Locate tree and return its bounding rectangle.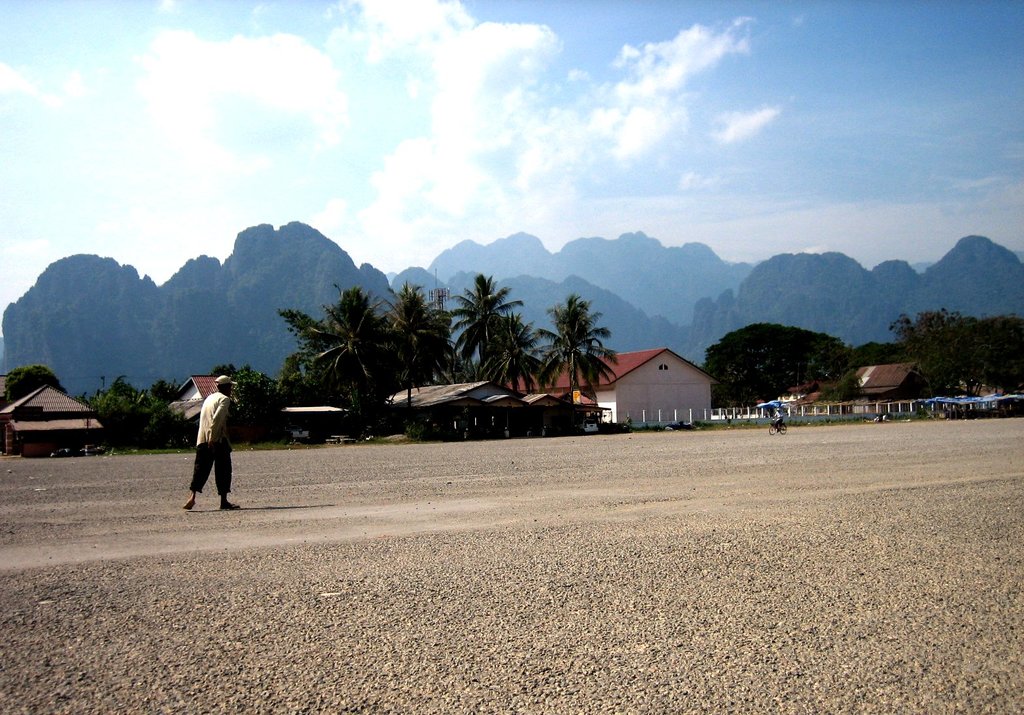
700,321,851,424.
